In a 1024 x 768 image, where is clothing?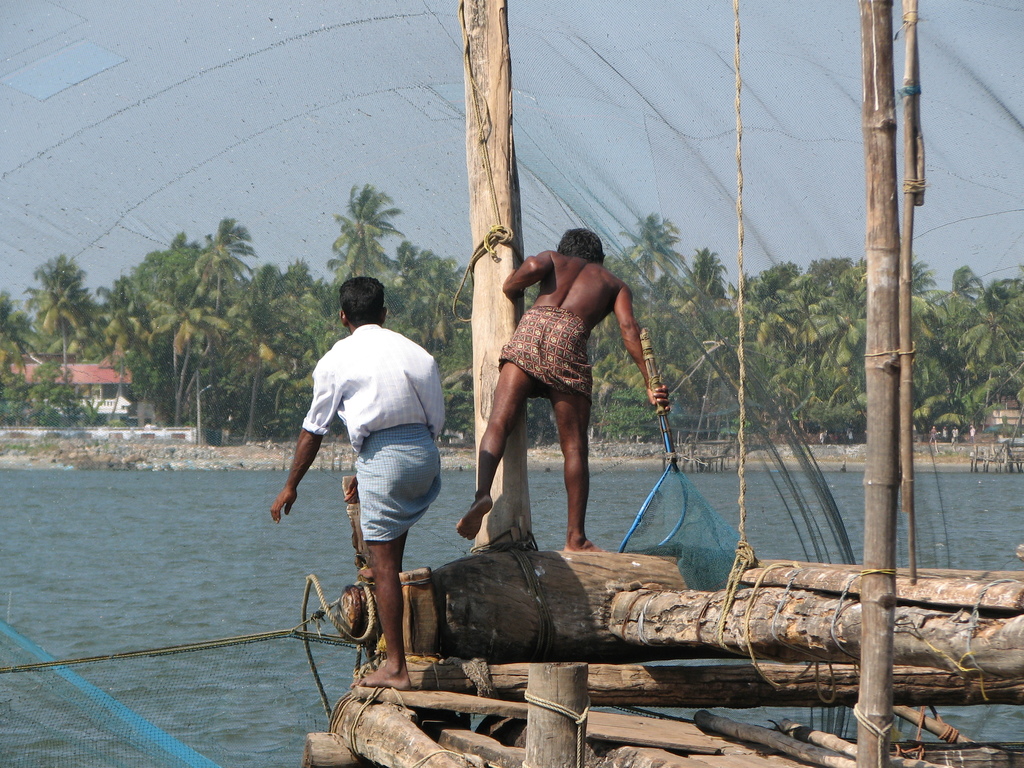
[491, 303, 598, 408].
